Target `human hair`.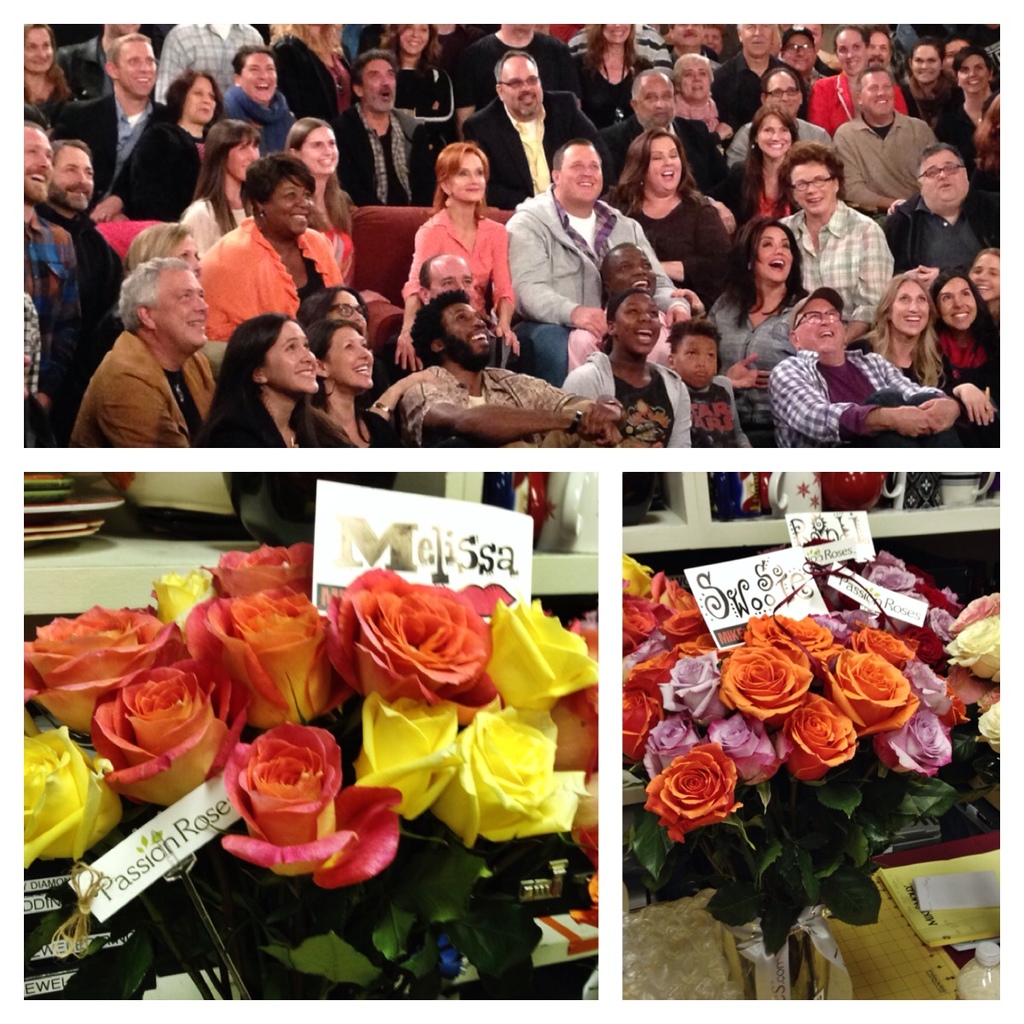
Target region: 494 49 538 95.
